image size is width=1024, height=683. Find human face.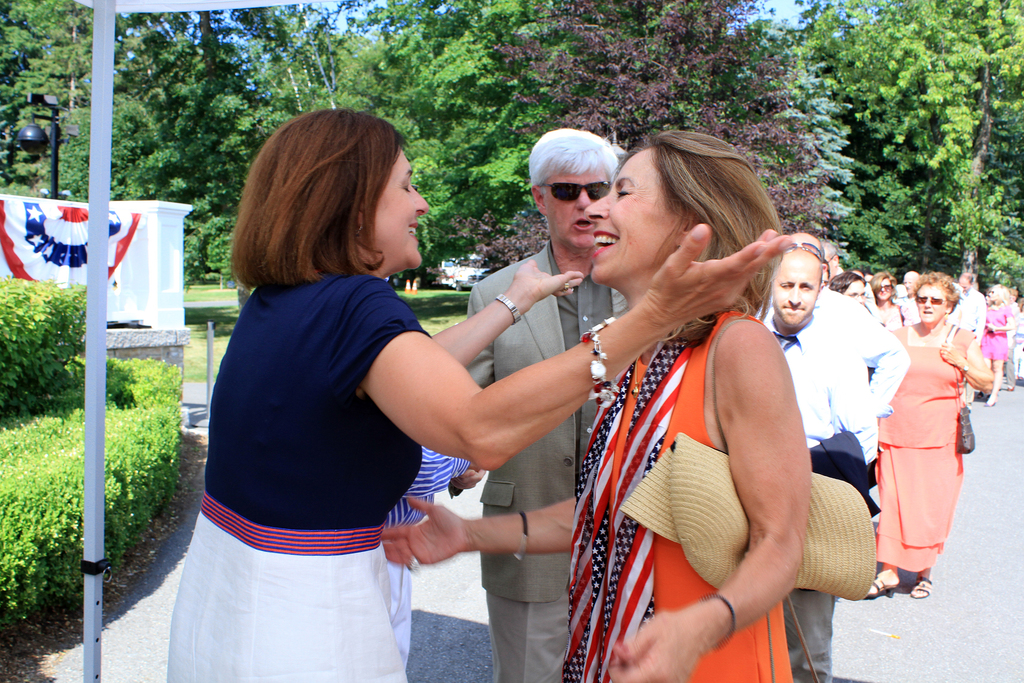
rect(583, 150, 683, 281).
